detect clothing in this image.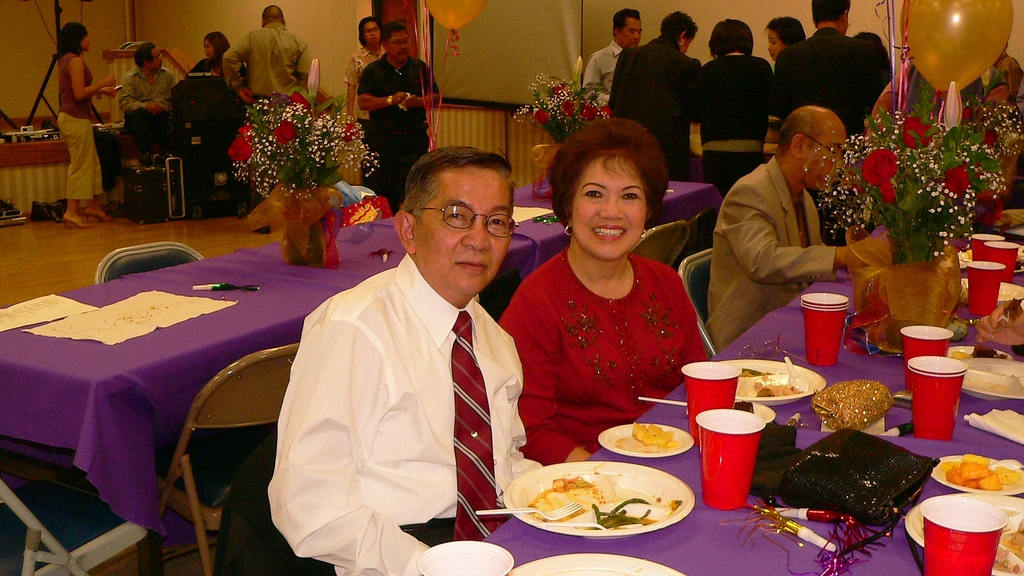
Detection: 120 61 177 156.
